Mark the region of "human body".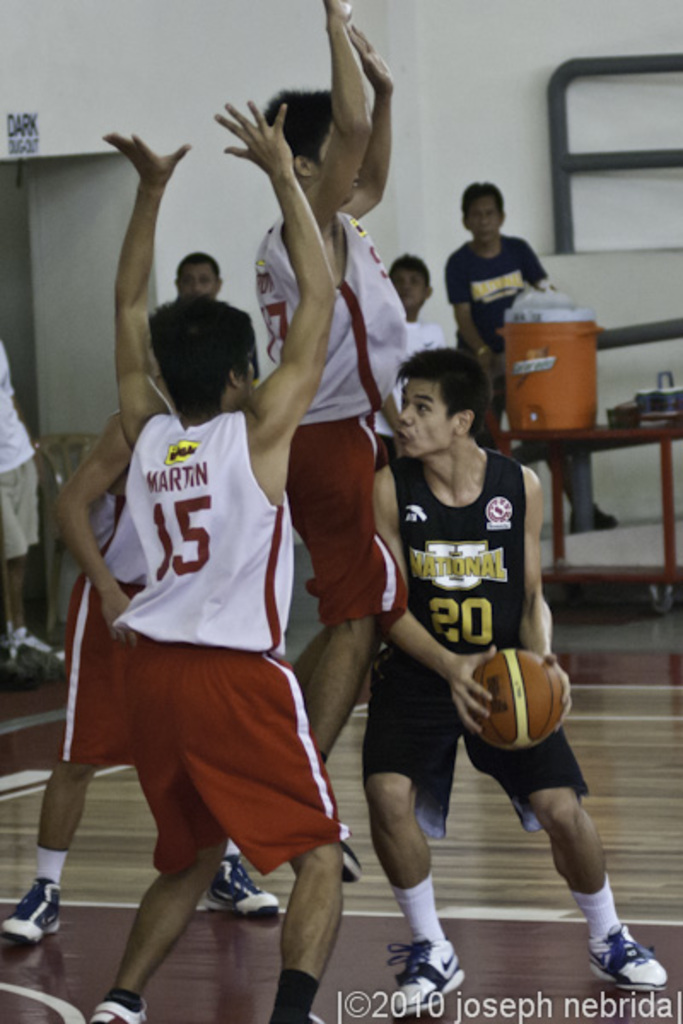
Region: (362, 340, 681, 1017).
